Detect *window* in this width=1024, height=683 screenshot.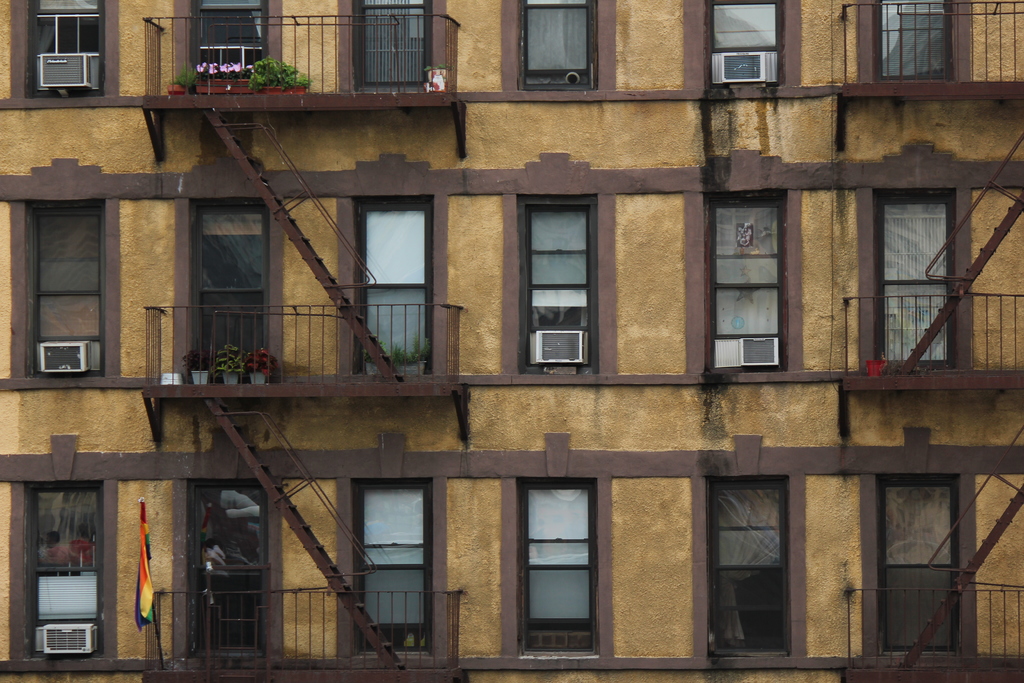
Detection: x1=703 y1=2 x2=788 y2=82.
